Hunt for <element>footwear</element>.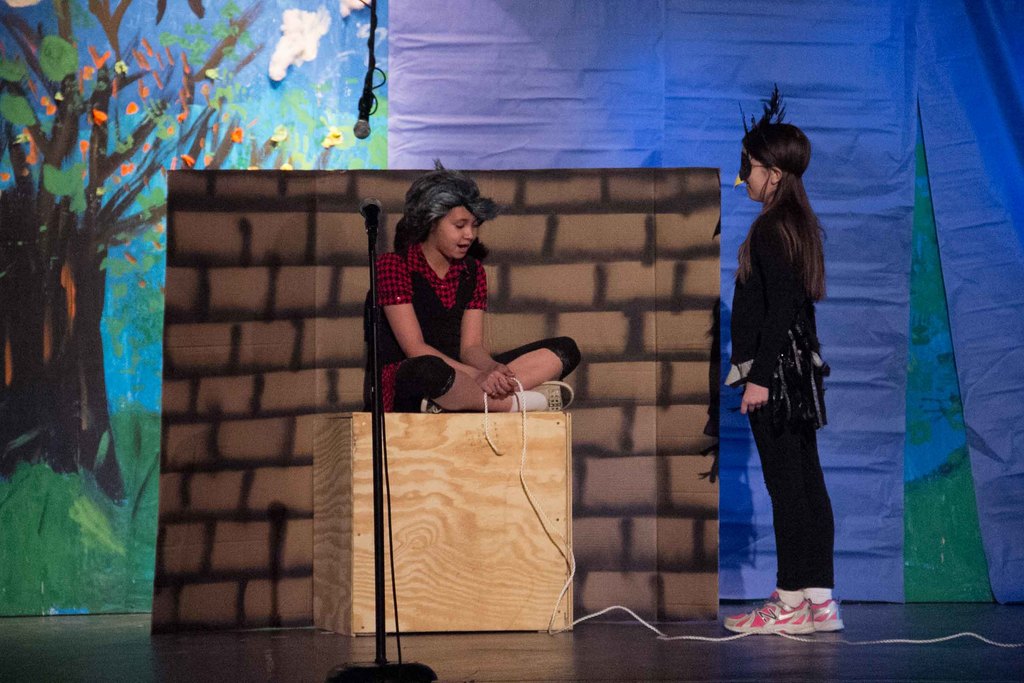
Hunted down at 529, 377, 577, 419.
